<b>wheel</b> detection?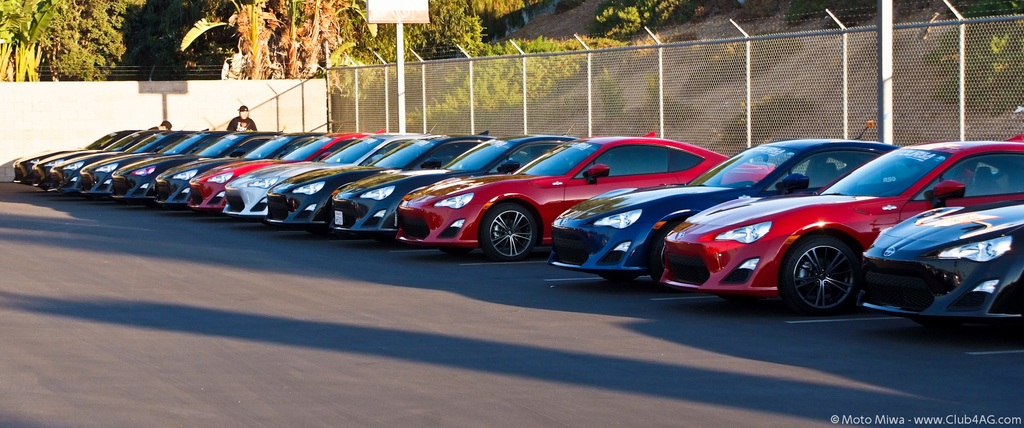
bbox=[793, 230, 870, 295]
